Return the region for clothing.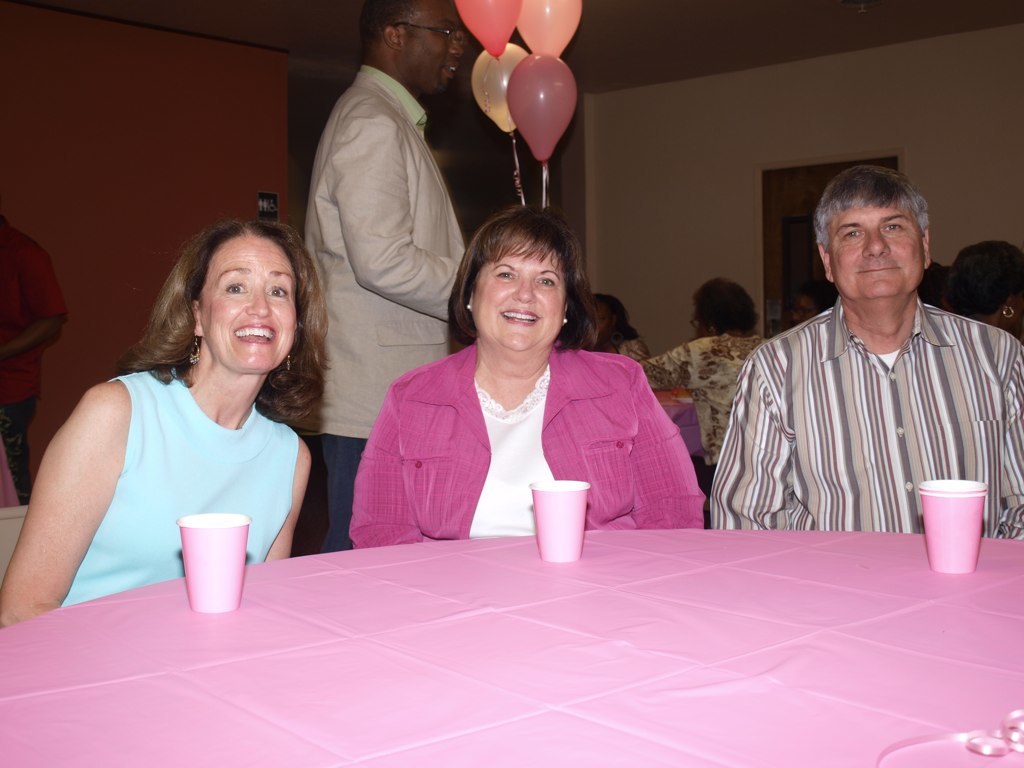
x1=354 y1=336 x2=705 y2=551.
